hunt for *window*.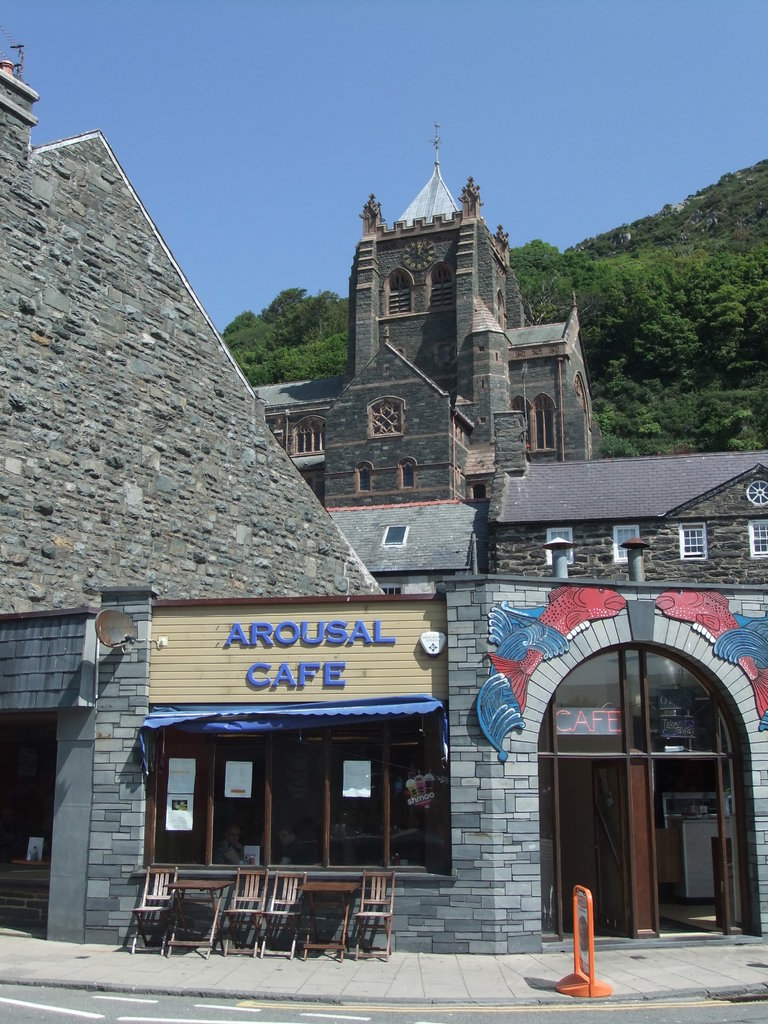
Hunted down at 531, 394, 562, 450.
